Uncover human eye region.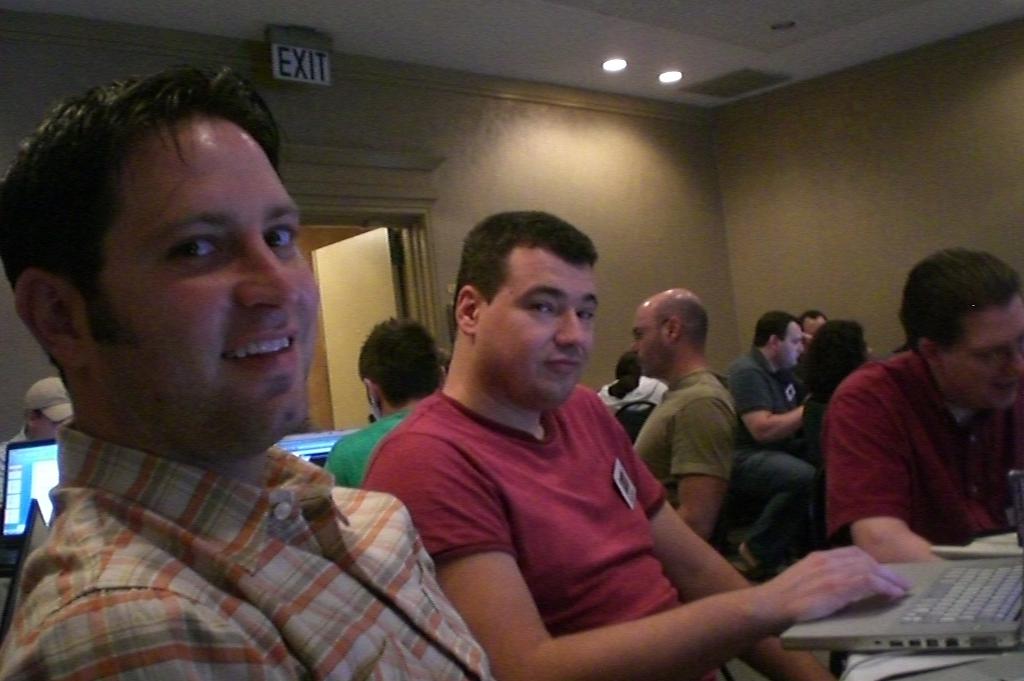
Uncovered: x1=573 y1=300 x2=596 y2=325.
